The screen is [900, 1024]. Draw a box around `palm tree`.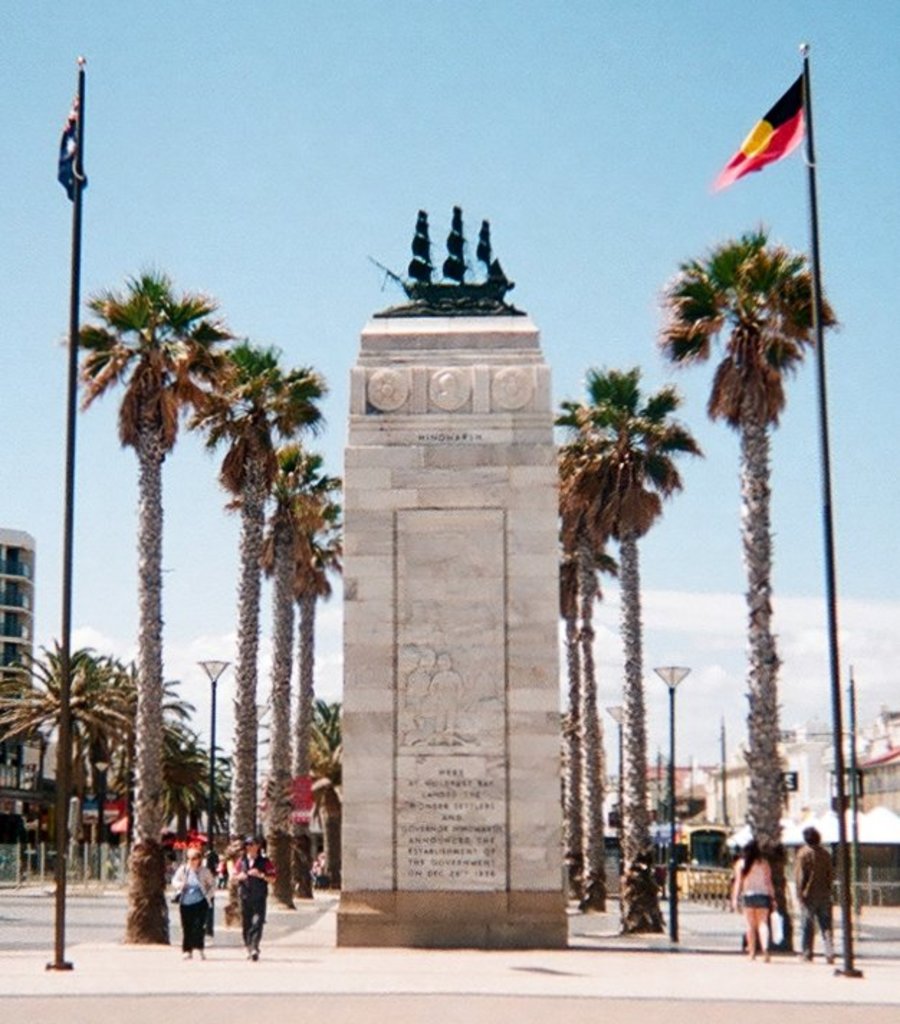
detection(82, 659, 157, 876).
